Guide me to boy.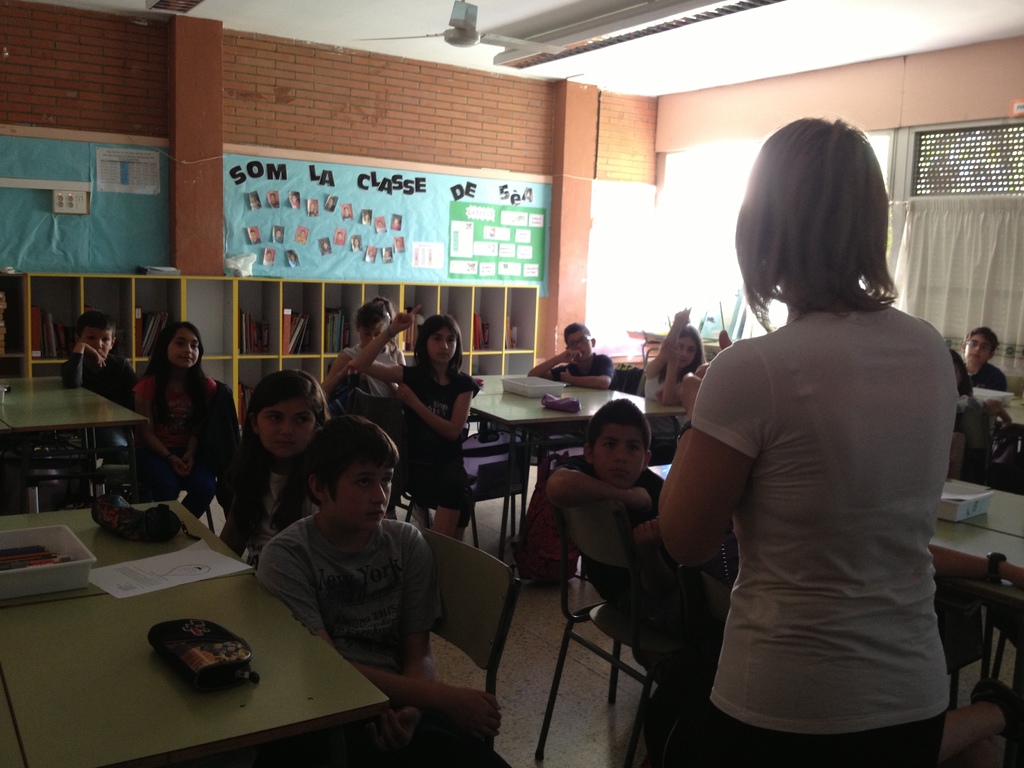
Guidance: 959, 323, 1006, 398.
